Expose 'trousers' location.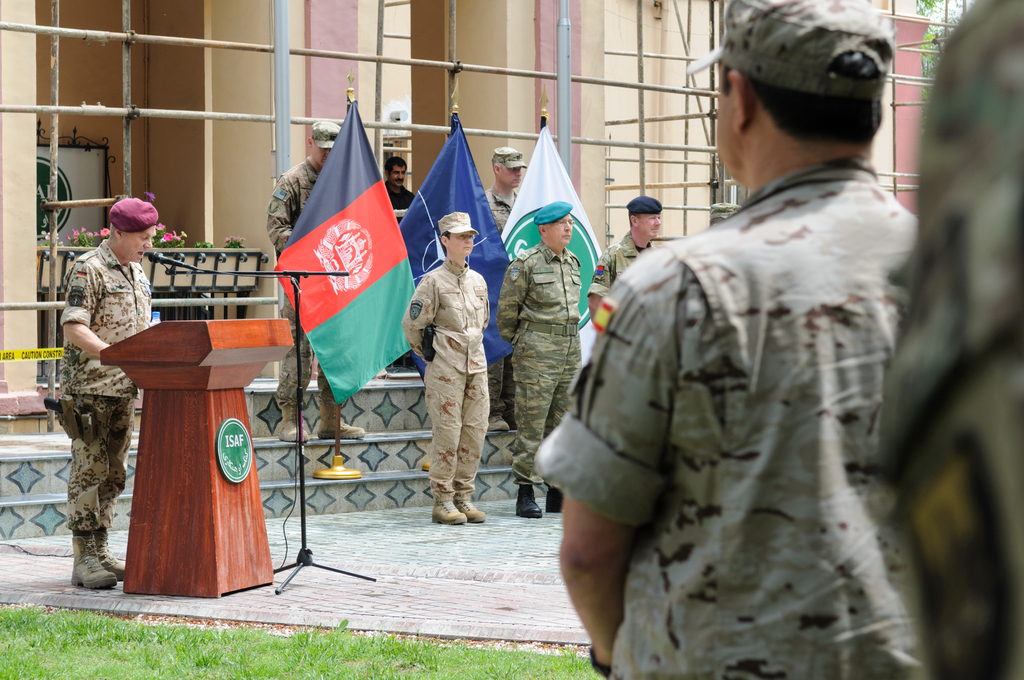
Exposed at box=[426, 364, 484, 496].
